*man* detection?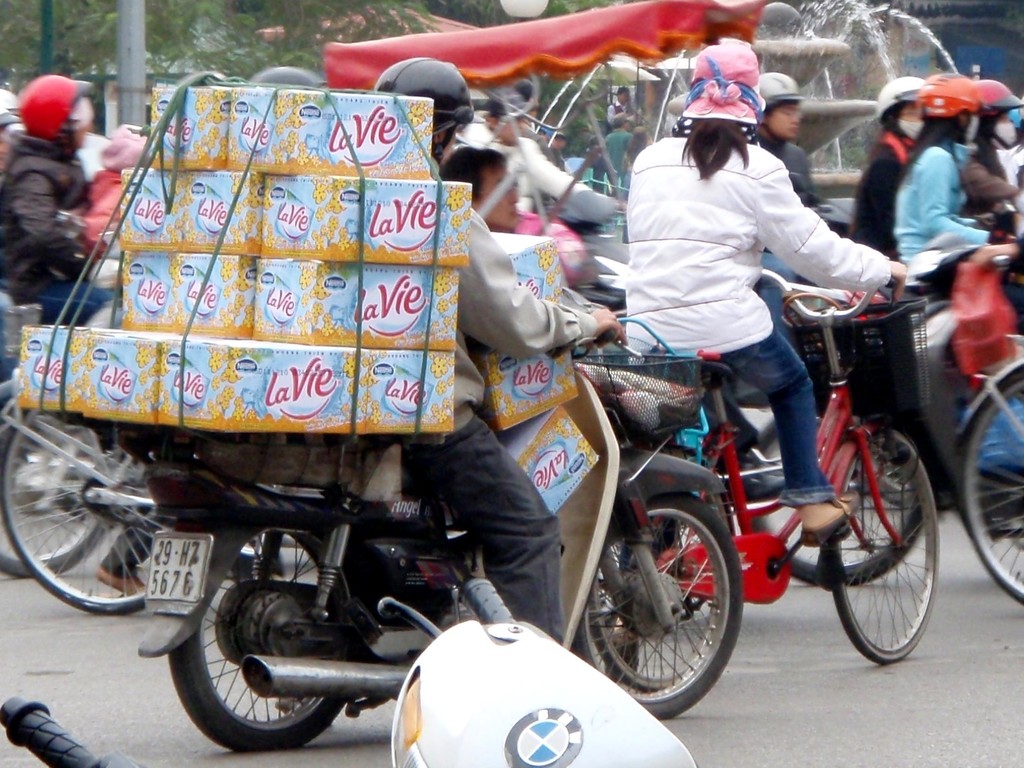
l=602, t=113, r=634, b=196
